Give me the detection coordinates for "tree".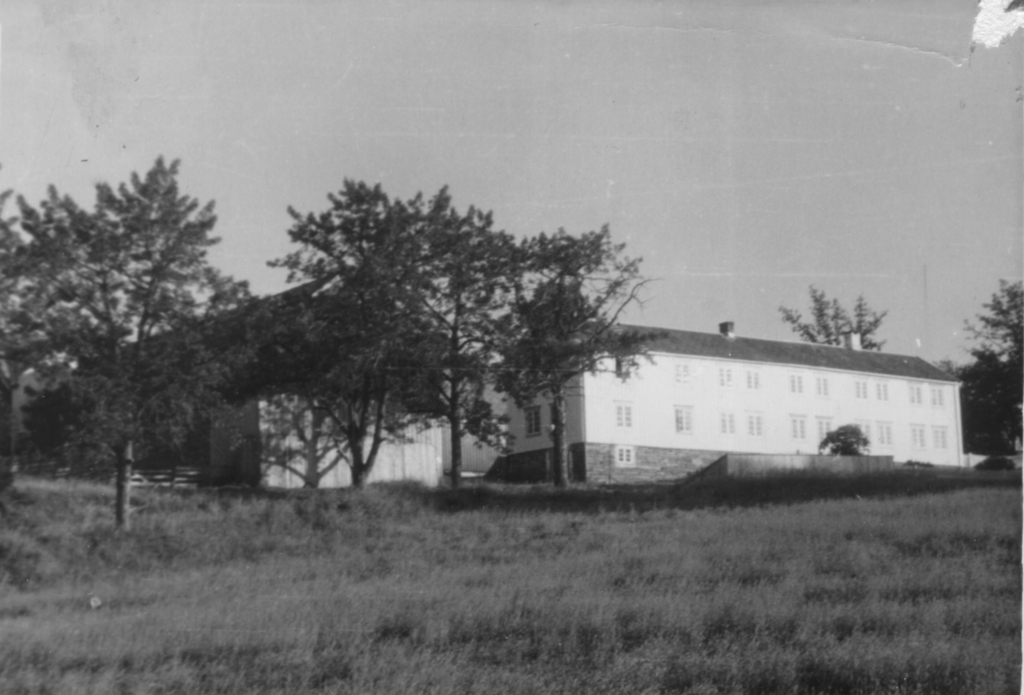
(left=938, top=277, right=1023, bottom=446).
